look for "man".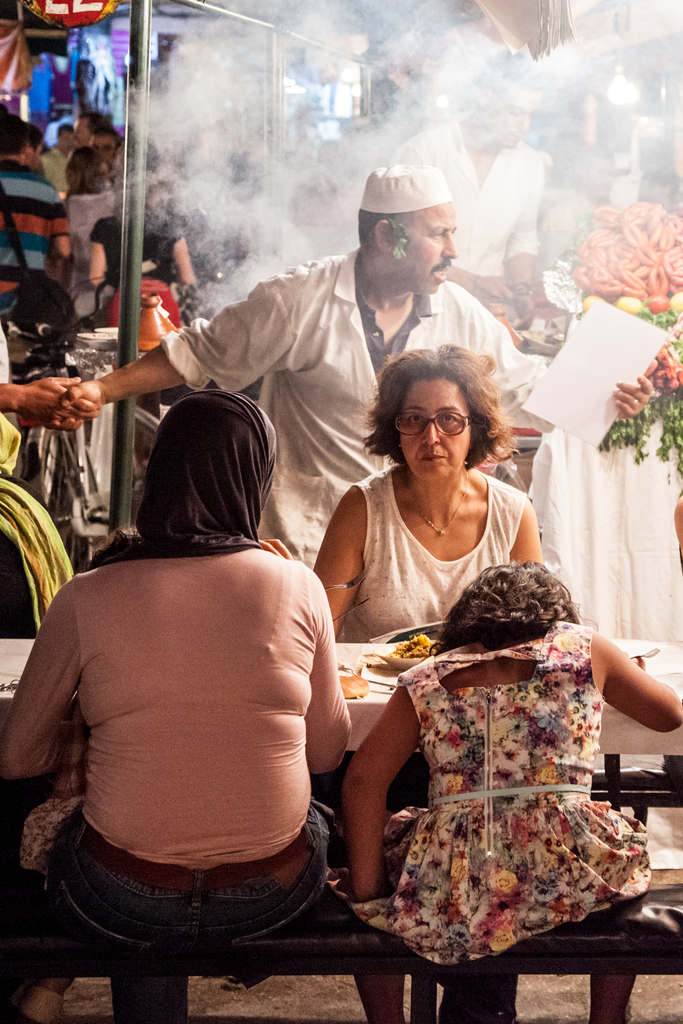
Found: locate(71, 112, 104, 151).
